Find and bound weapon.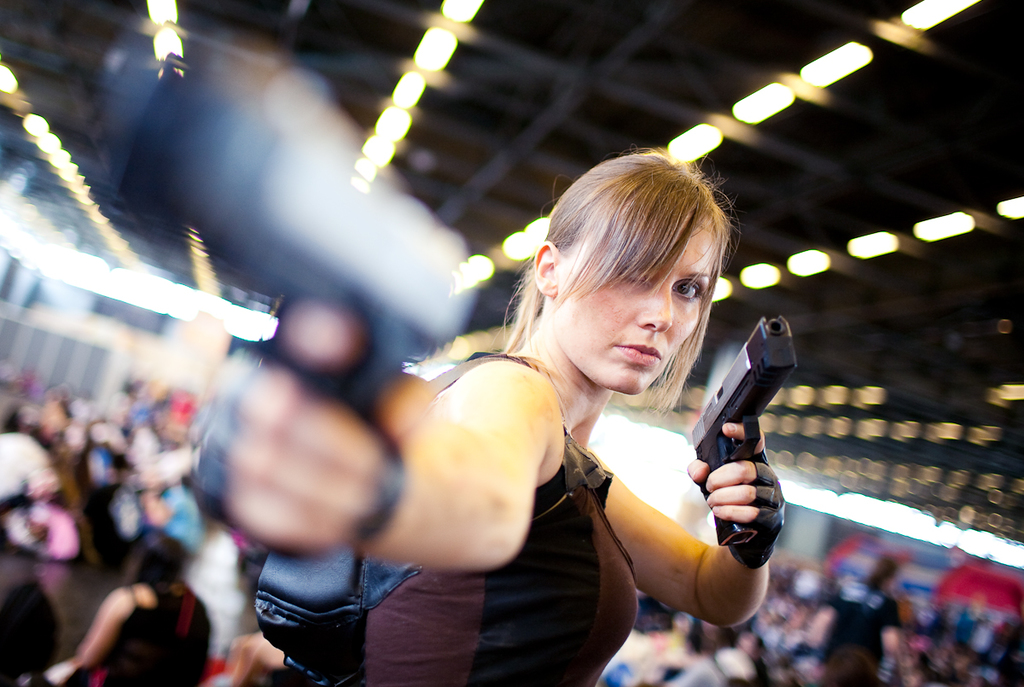
Bound: 100, 39, 482, 420.
